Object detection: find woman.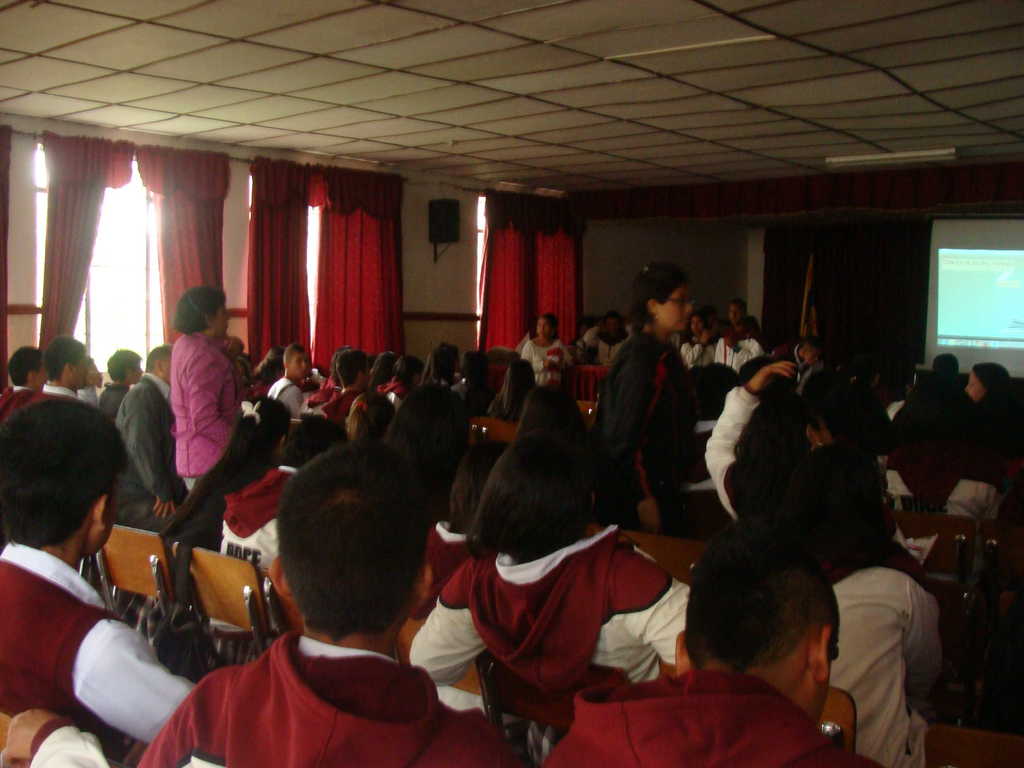
[x1=523, y1=319, x2=563, y2=374].
